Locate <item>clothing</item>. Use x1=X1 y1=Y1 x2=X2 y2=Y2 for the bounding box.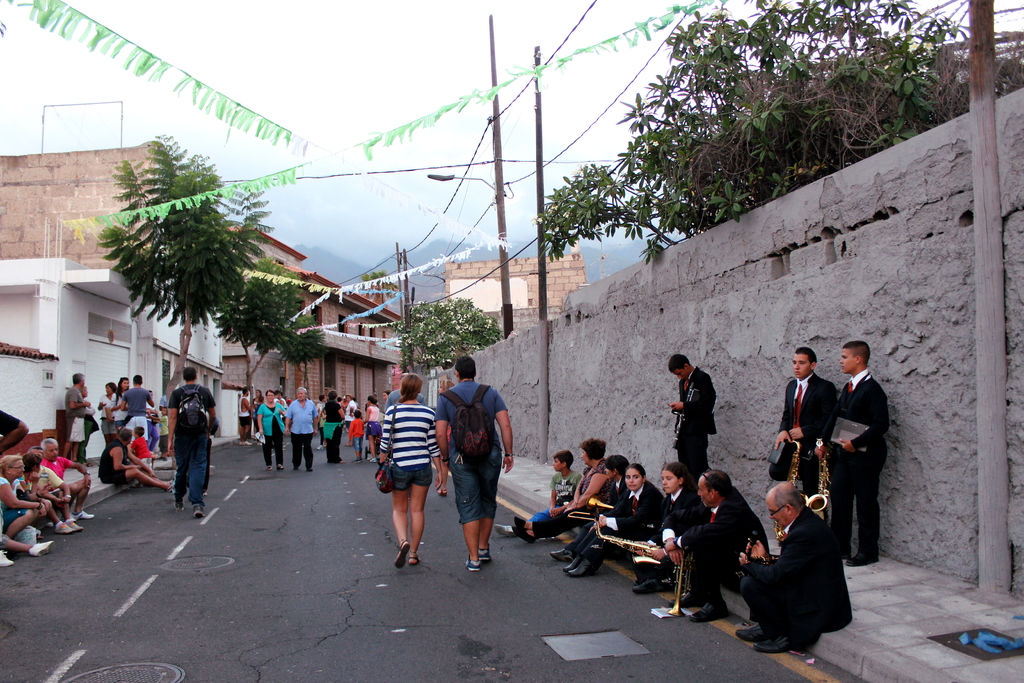
x1=280 y1=399 x2=330 y2=468.
